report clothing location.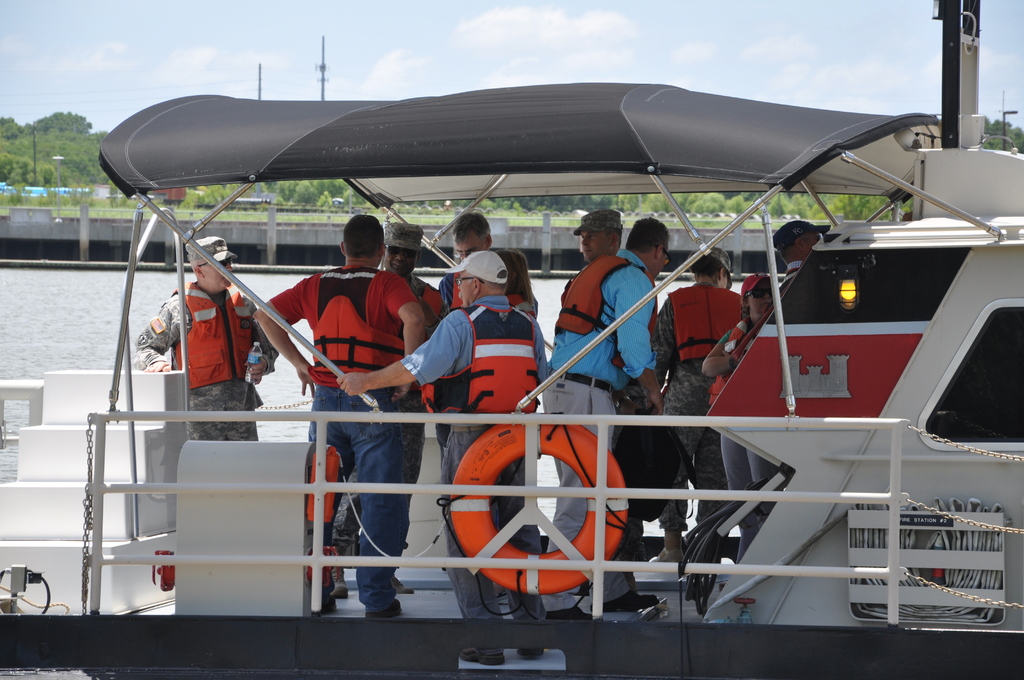
Report: left=717, top=319, right=783, bottom=520.
